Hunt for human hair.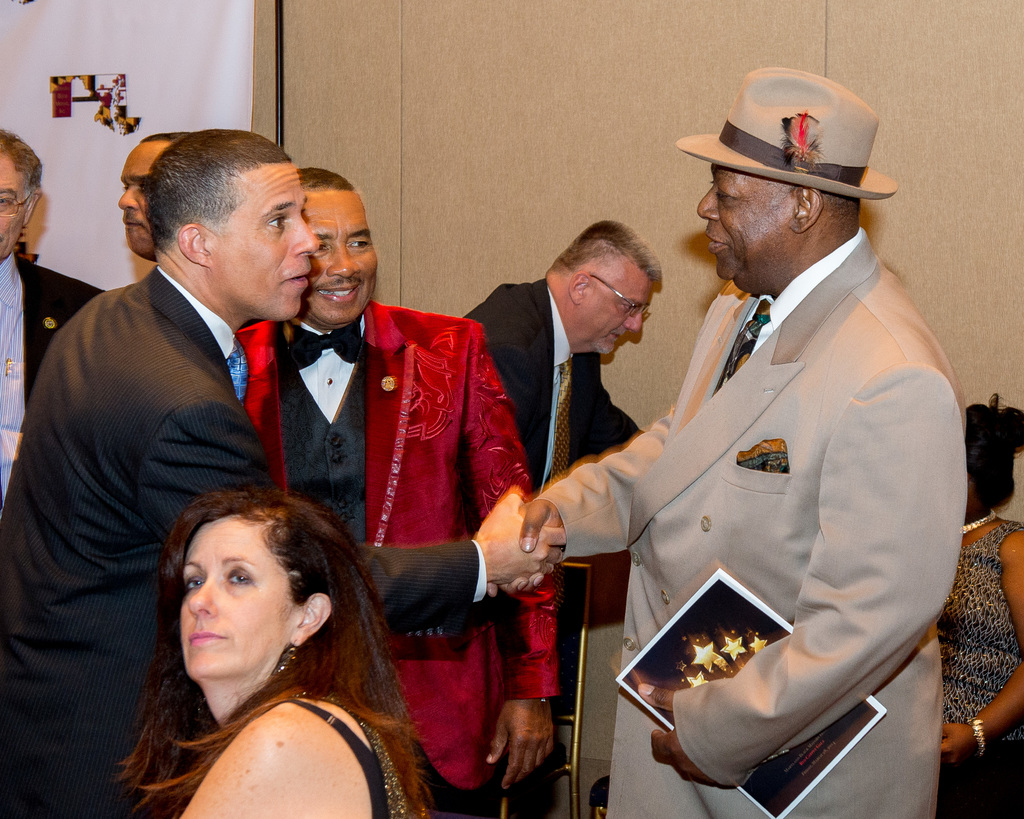
Hunted down at {"x1": 553, "y1": 217, "x2": 660, "y2": 276}.
